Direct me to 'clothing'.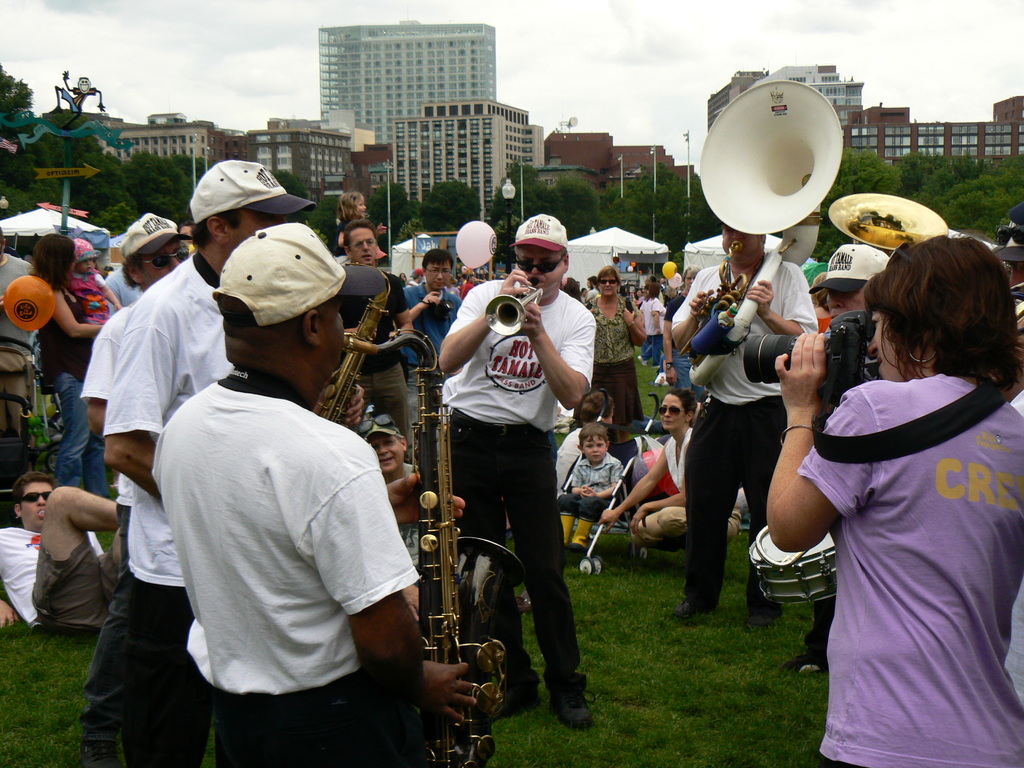
Direction: <box>586,292,640,428</box>.
